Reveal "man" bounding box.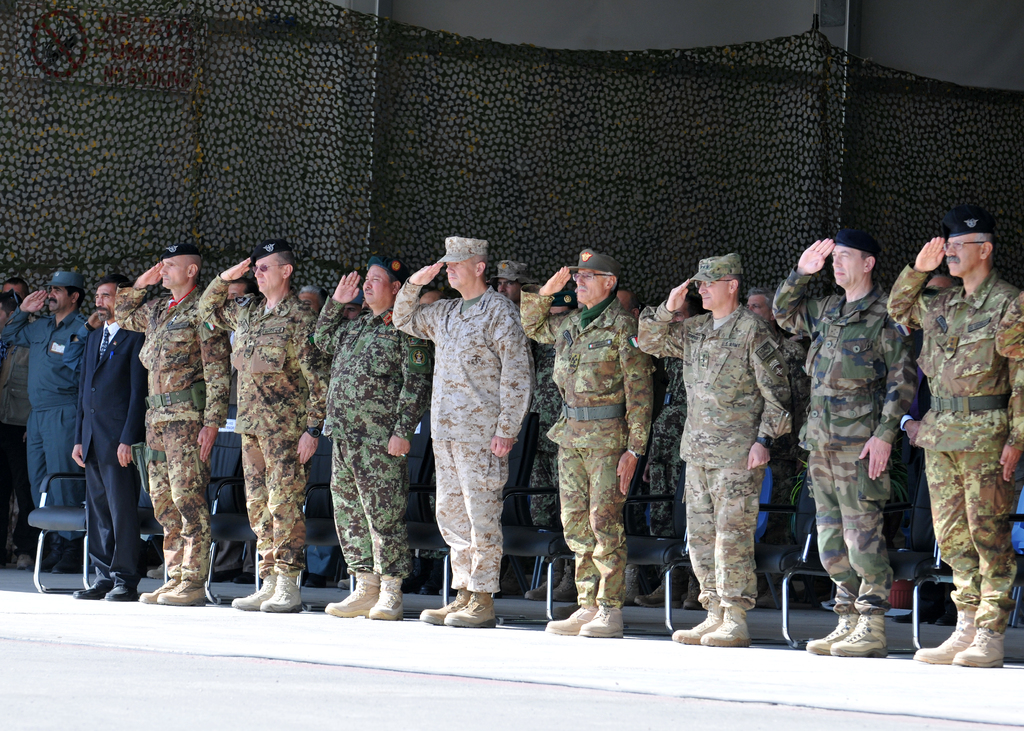
Revealed: 195, 238, 328, 611.
